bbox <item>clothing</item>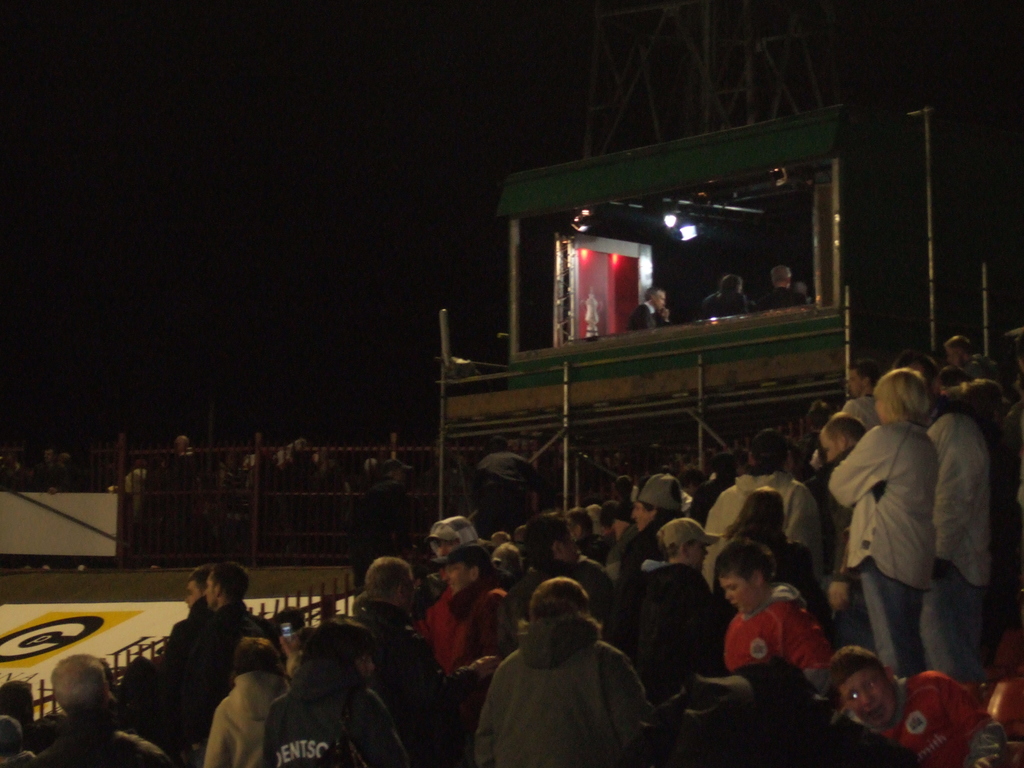
x1=474 y1=613 x2=675 y2=764
